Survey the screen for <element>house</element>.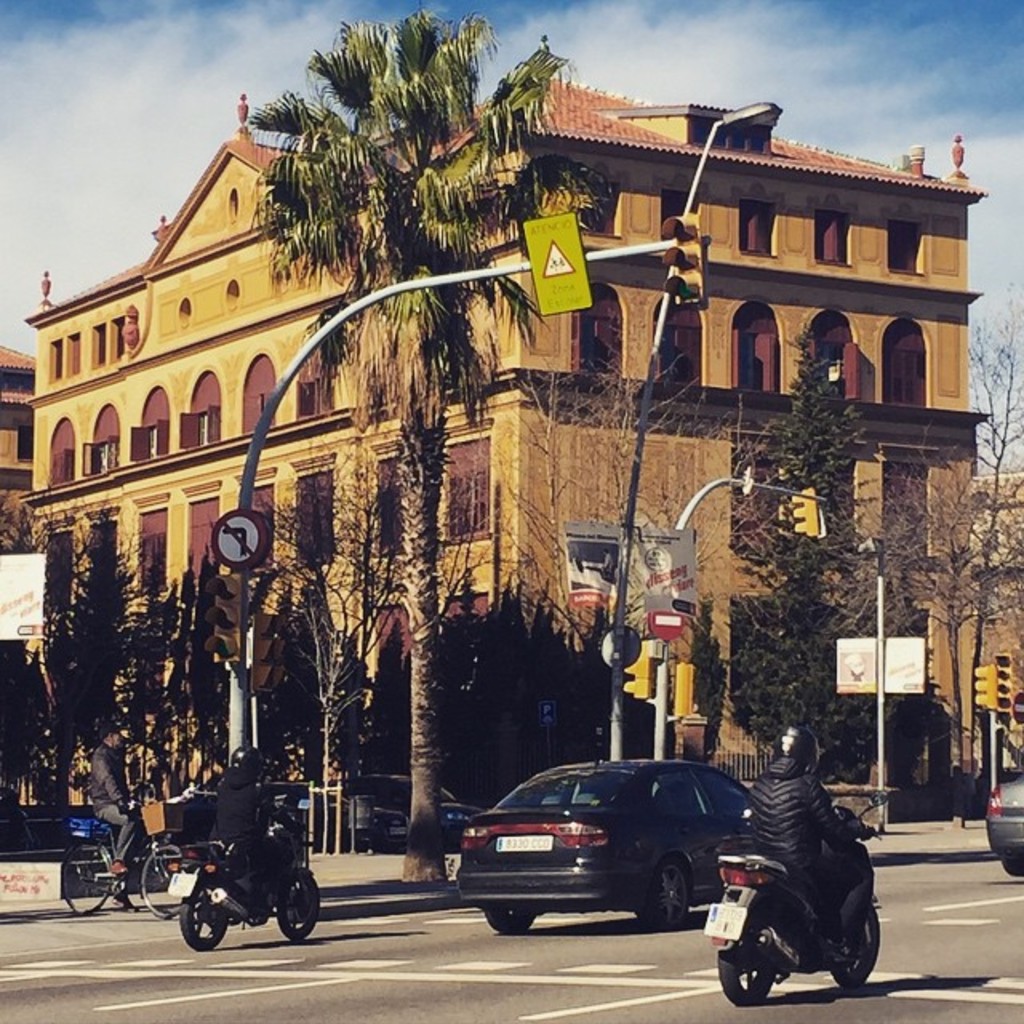
Survey found: [x1=48, y1=64, x2=1002, y2=838].
